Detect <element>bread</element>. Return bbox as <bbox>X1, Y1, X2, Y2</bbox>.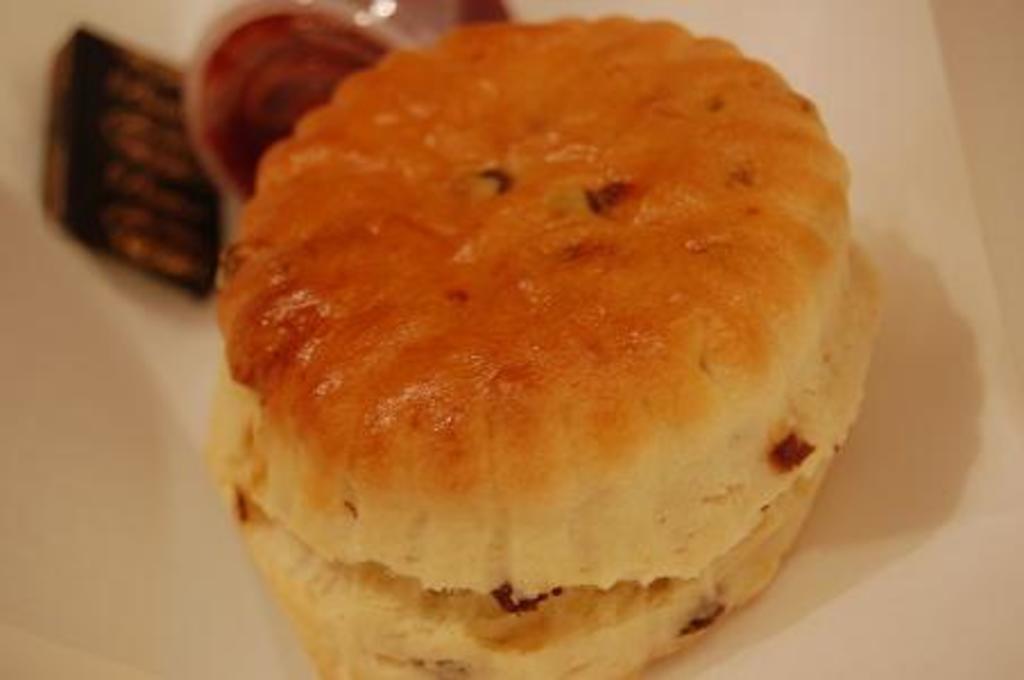
<bbox>202, 20, 890, 678</bbox>.
